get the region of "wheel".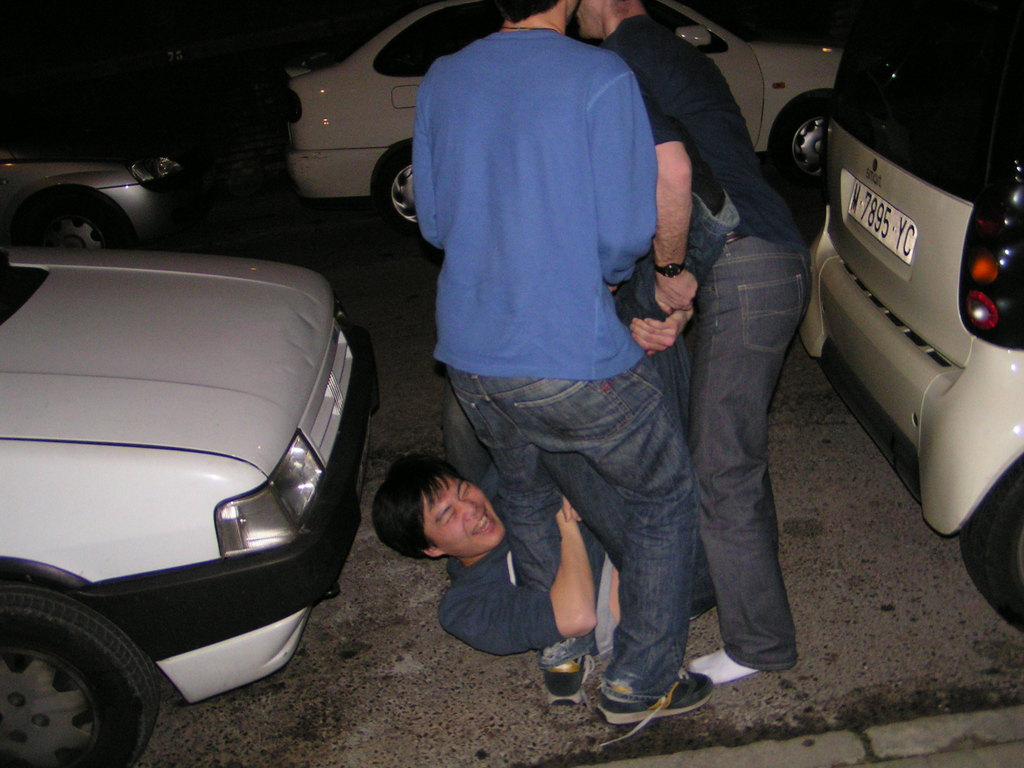
x1=28 y1=199 x2=119 y2=252.
